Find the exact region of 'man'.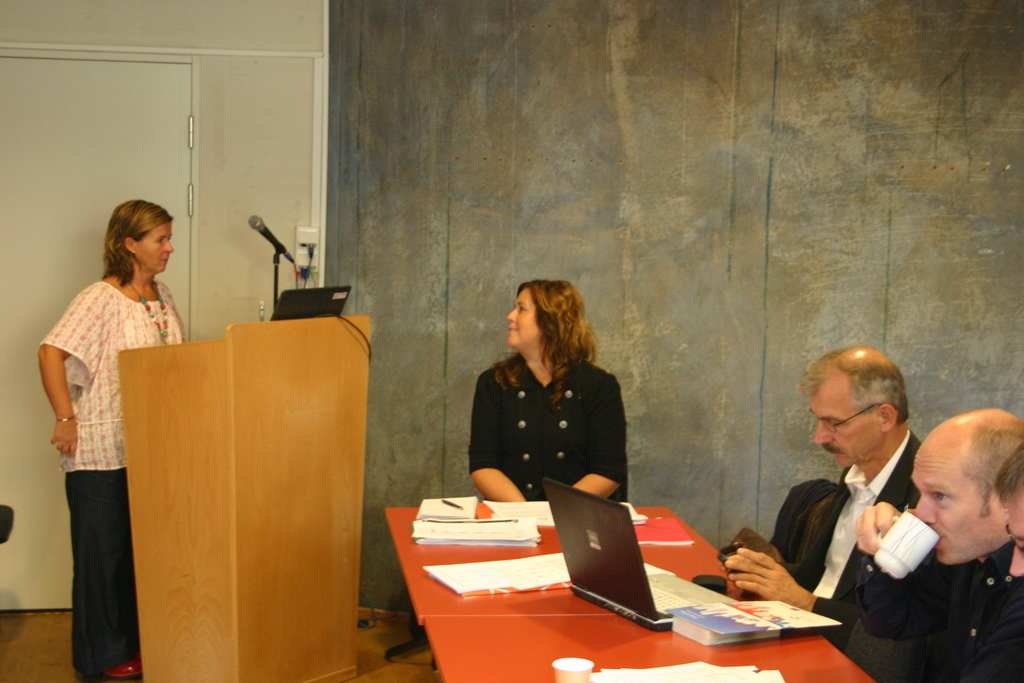
Exact region: detection(853, 394, 1023, 666).
